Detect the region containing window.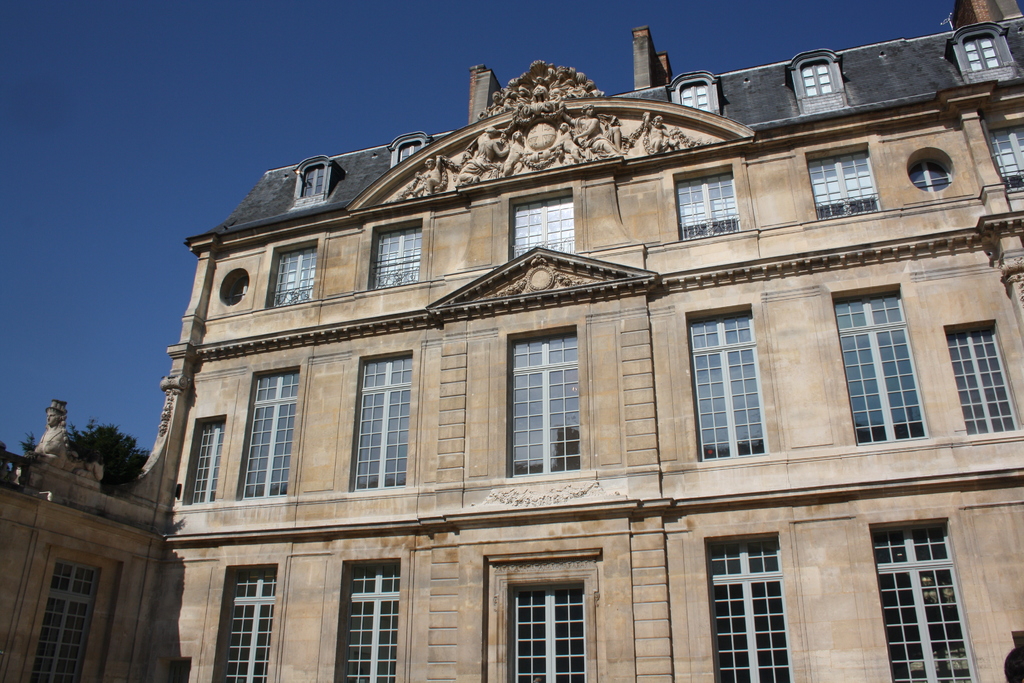
<bbox>371, 217, 421, 290</bbox>.
